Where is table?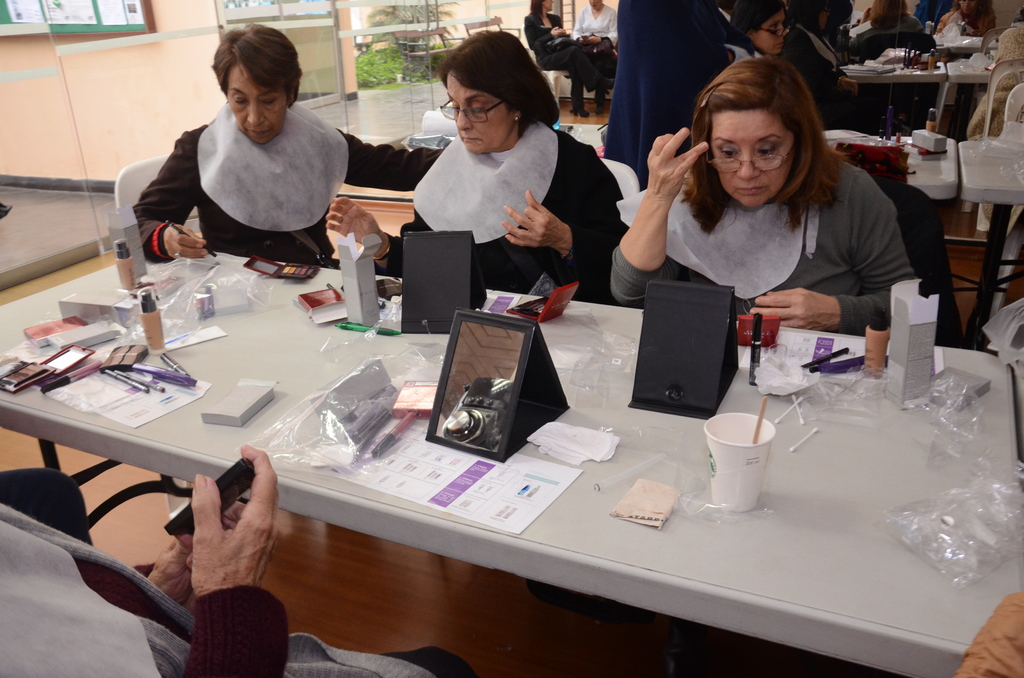
{"left": 0, "top": 251, "right": 1023, "bottom": 677}.
